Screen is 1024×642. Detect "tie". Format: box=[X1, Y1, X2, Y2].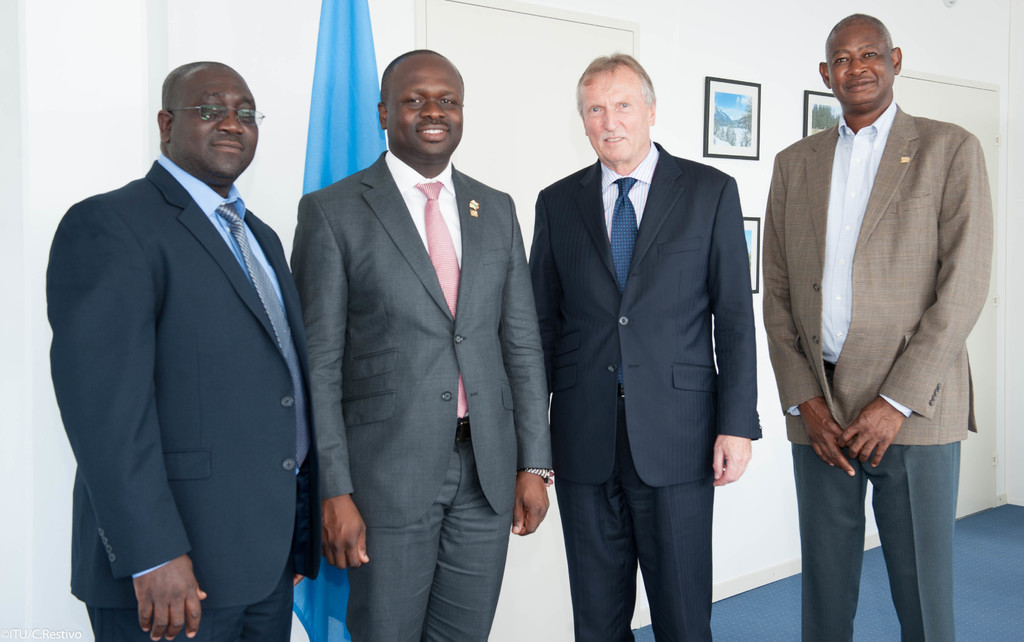
box=[609, 172, 640, 291].
